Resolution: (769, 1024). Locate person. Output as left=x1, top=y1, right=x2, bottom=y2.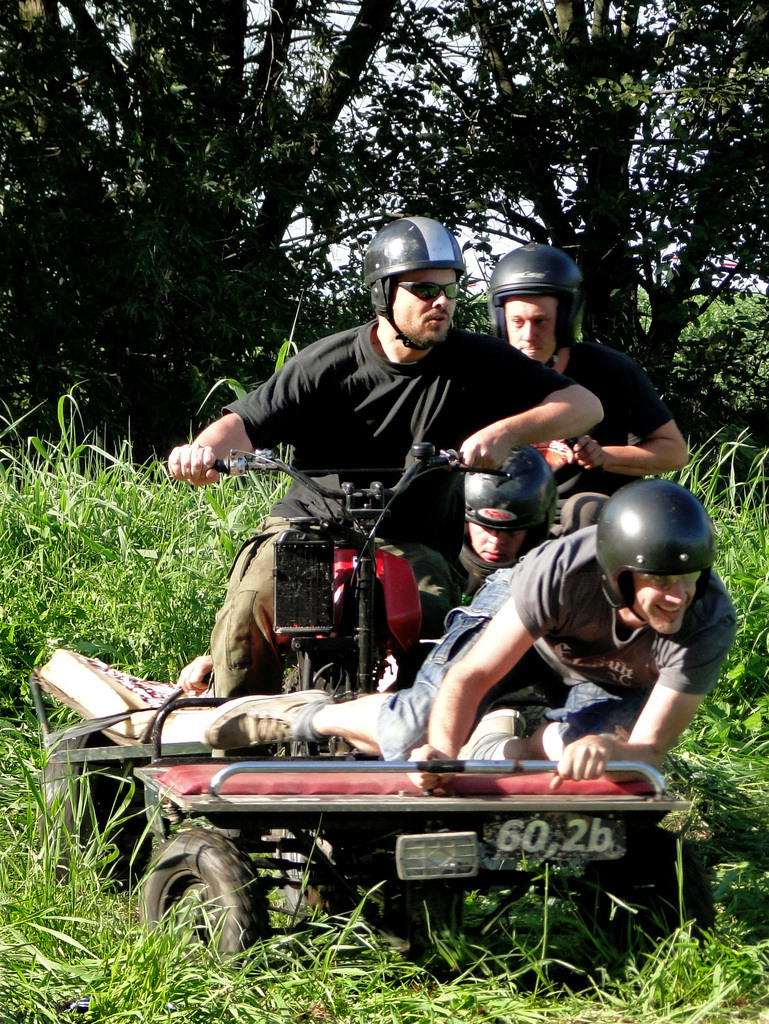
left=165, top=216, right=603, bottom=703.
